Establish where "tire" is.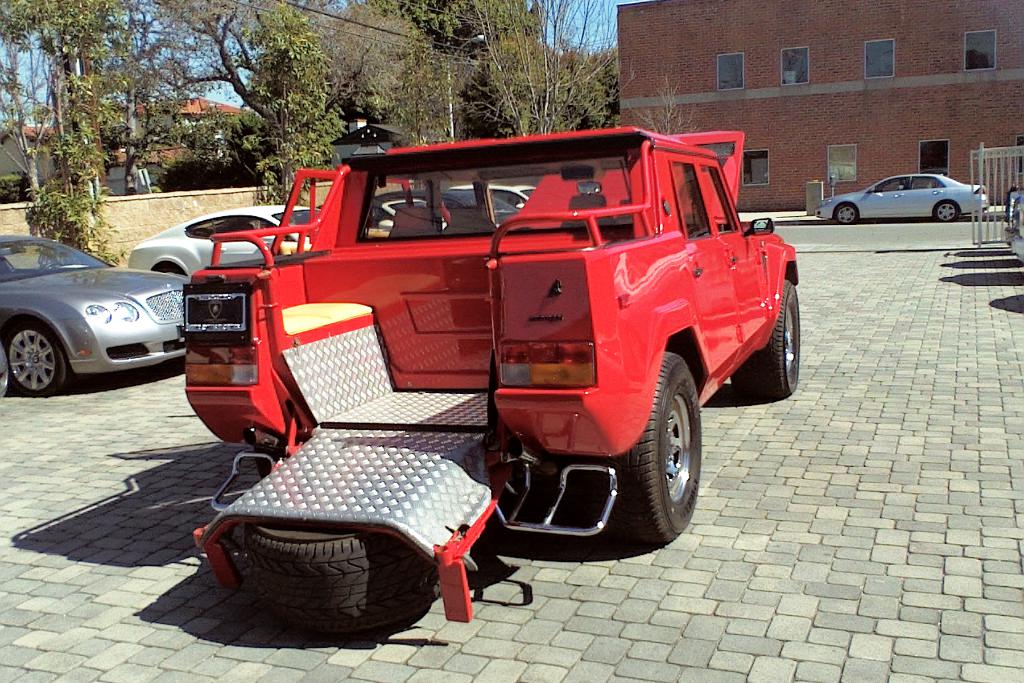
Established at [934,200,961,220].
